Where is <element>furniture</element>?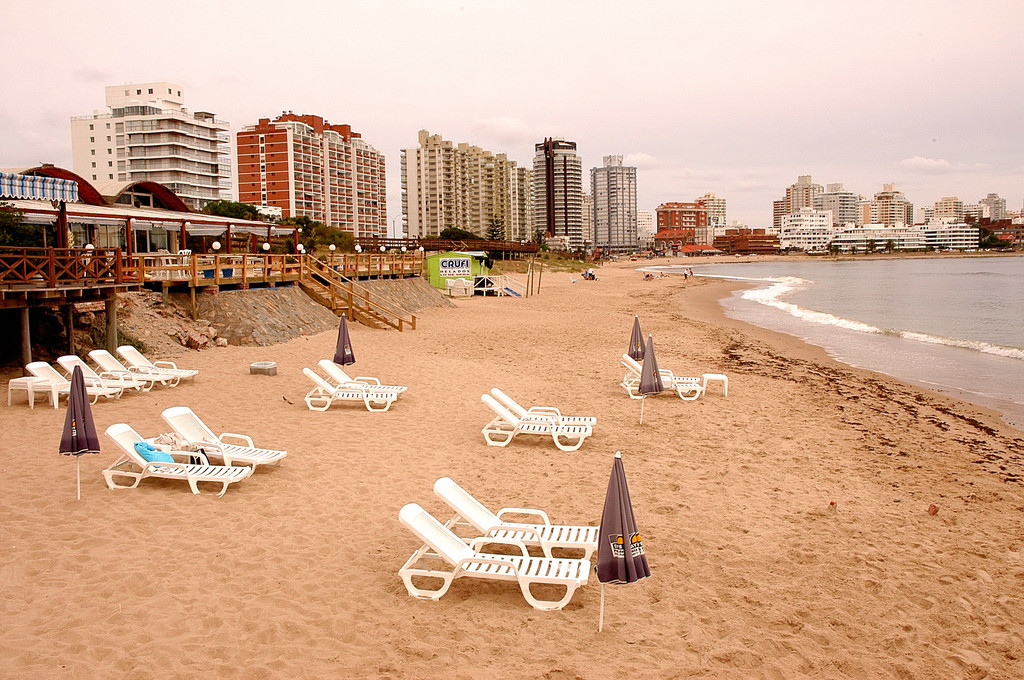
175 248 194 279.
